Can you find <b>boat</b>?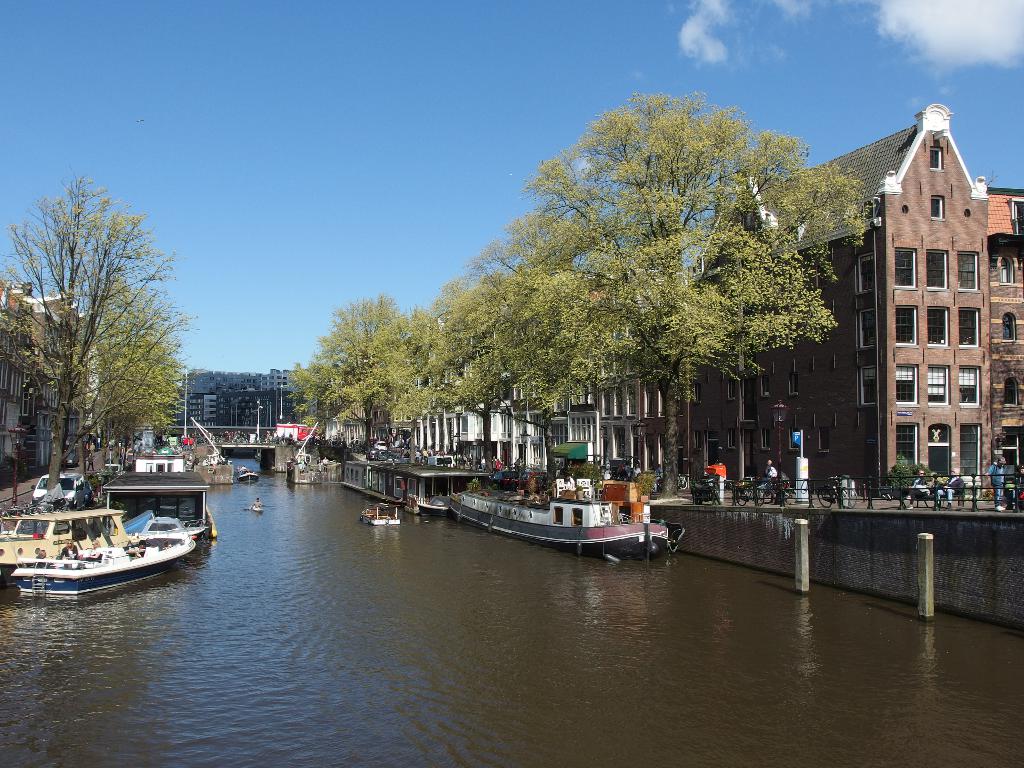
Yes, bounding box: [100,449,214,540].
